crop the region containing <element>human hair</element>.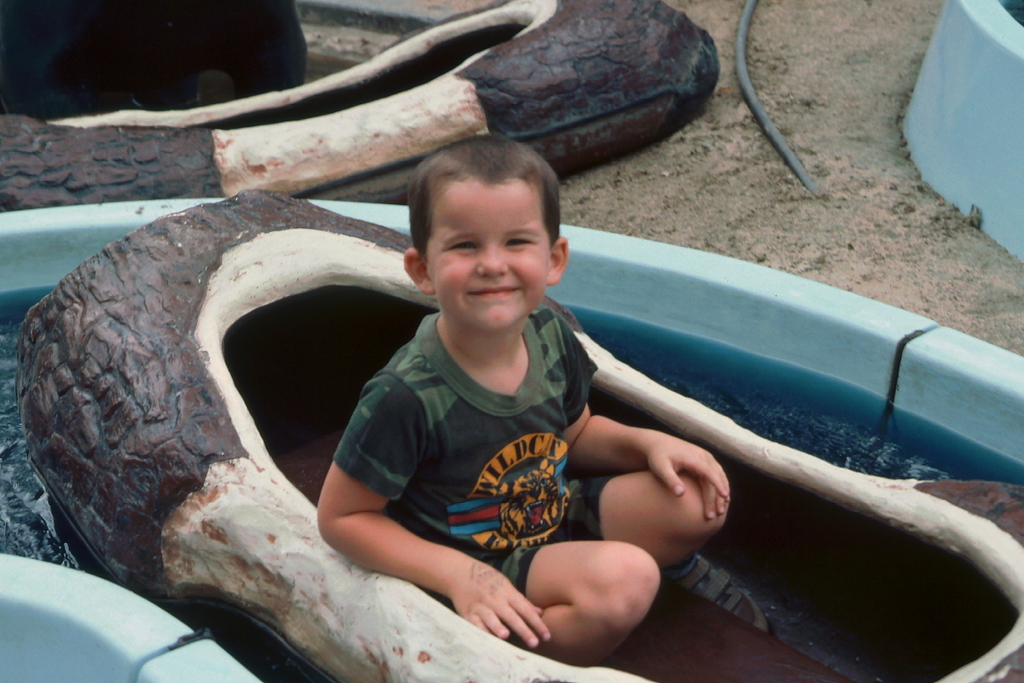
Crop region: x1=408 y1=143 x2=558 y2=260.
